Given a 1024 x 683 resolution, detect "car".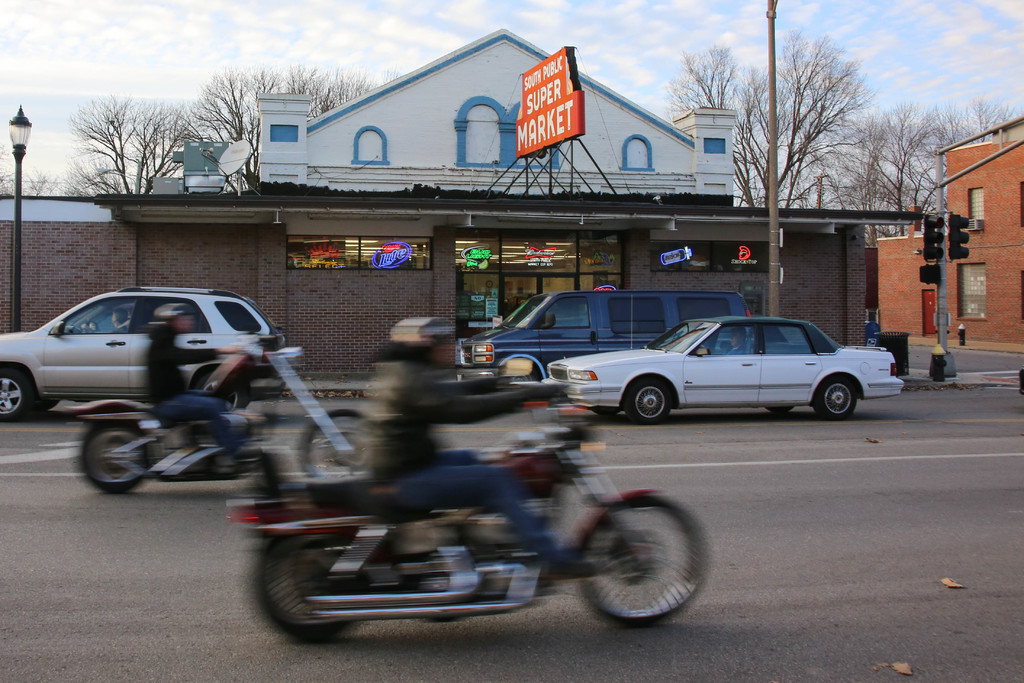
(left=3, top=288, right=303, bottom=414).
